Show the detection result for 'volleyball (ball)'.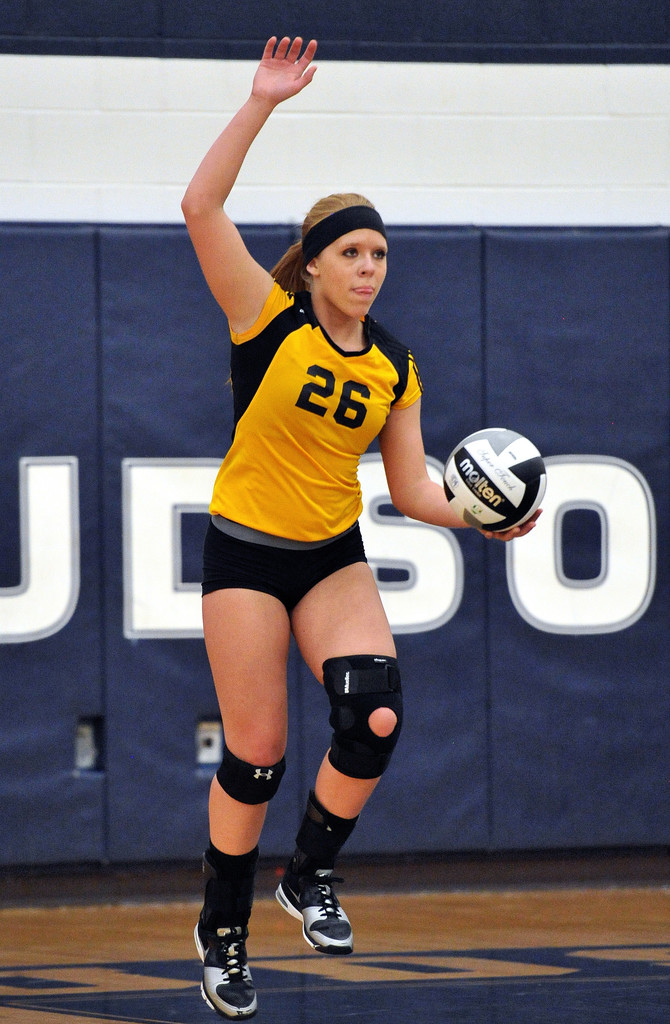
441, 426, 548, 536.
